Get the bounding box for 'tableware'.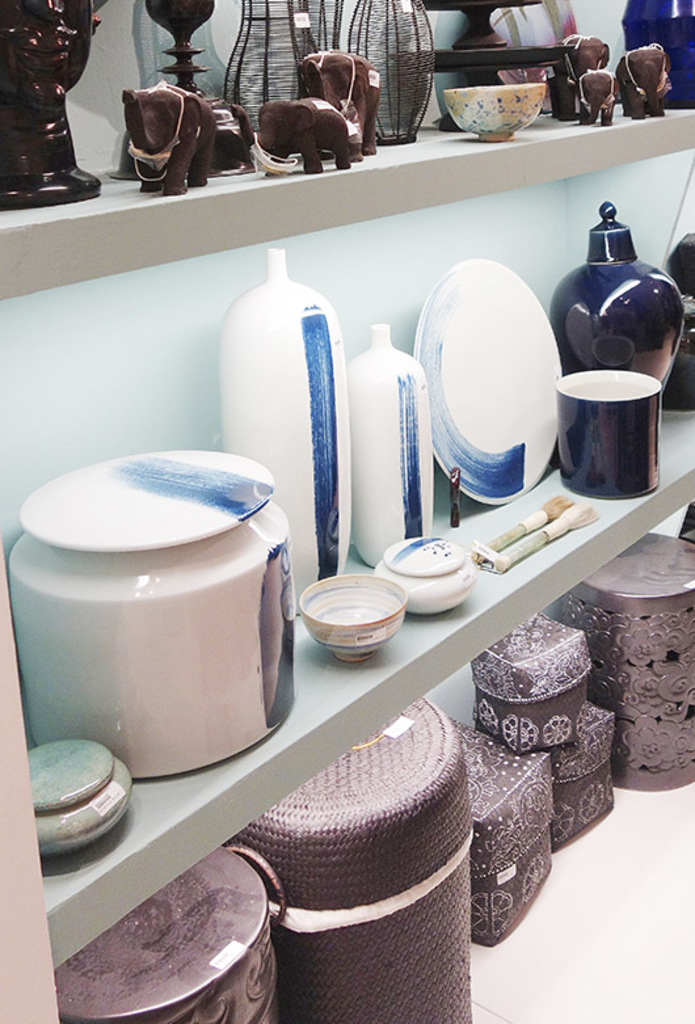
bbox=(552, 372, 661, 502).
